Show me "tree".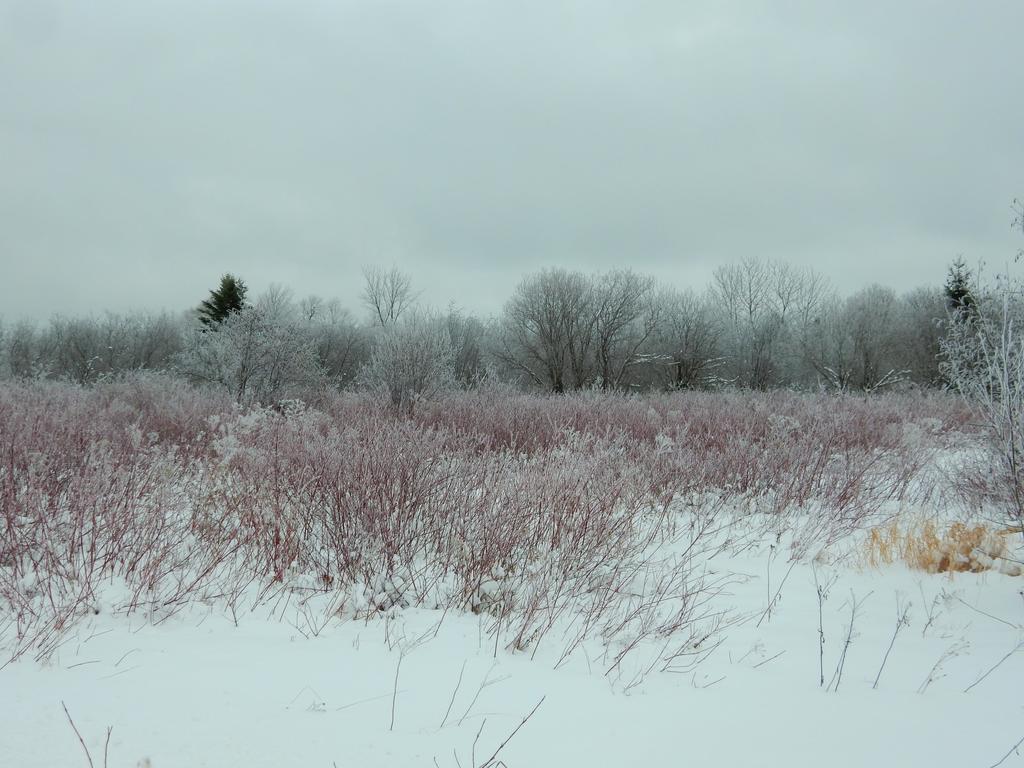
"tree" is here: {"x1": 209, "y1": 305, "x2": 313, "y2": 397}.
